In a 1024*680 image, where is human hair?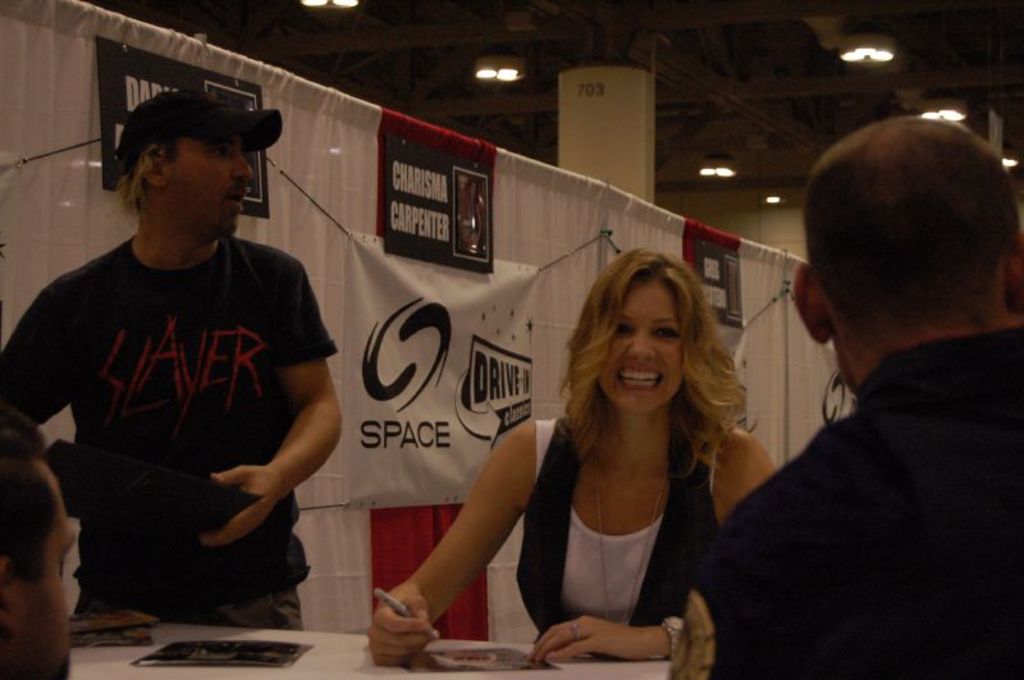
<box>812,108,1012,375</box>.
